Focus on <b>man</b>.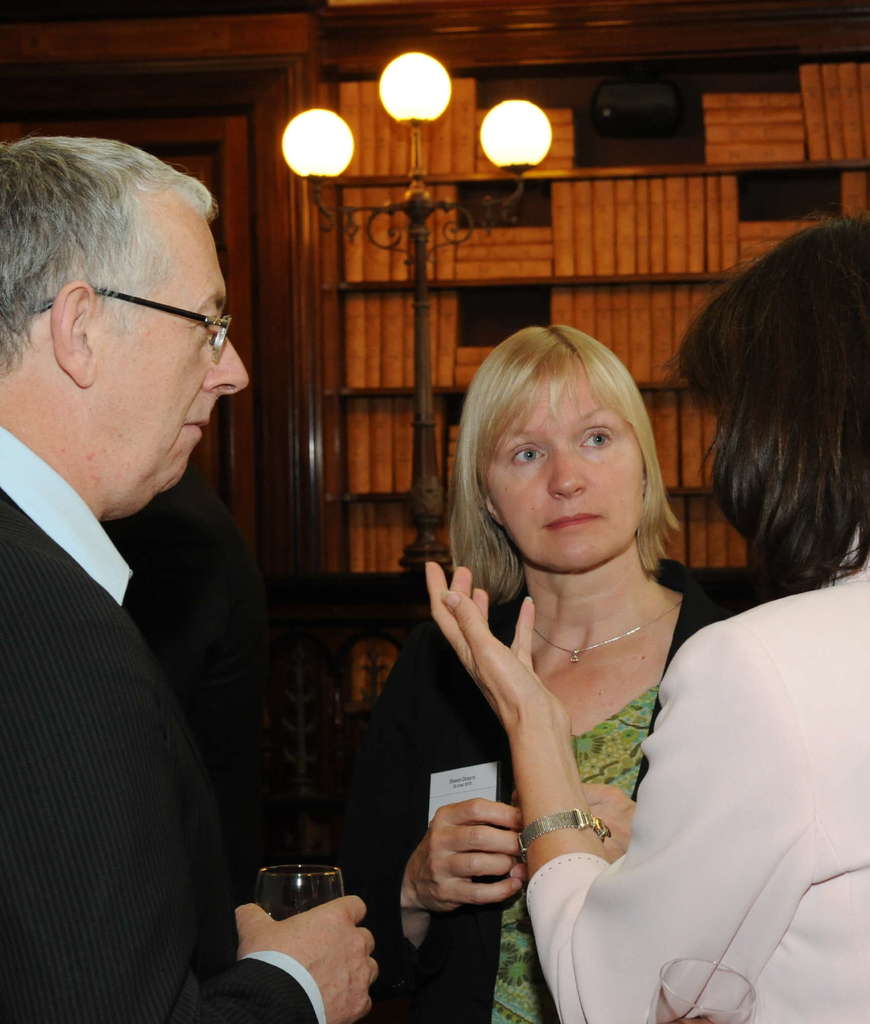
Focused at <bbox>0, 137, 383, 1023</bbox>.
